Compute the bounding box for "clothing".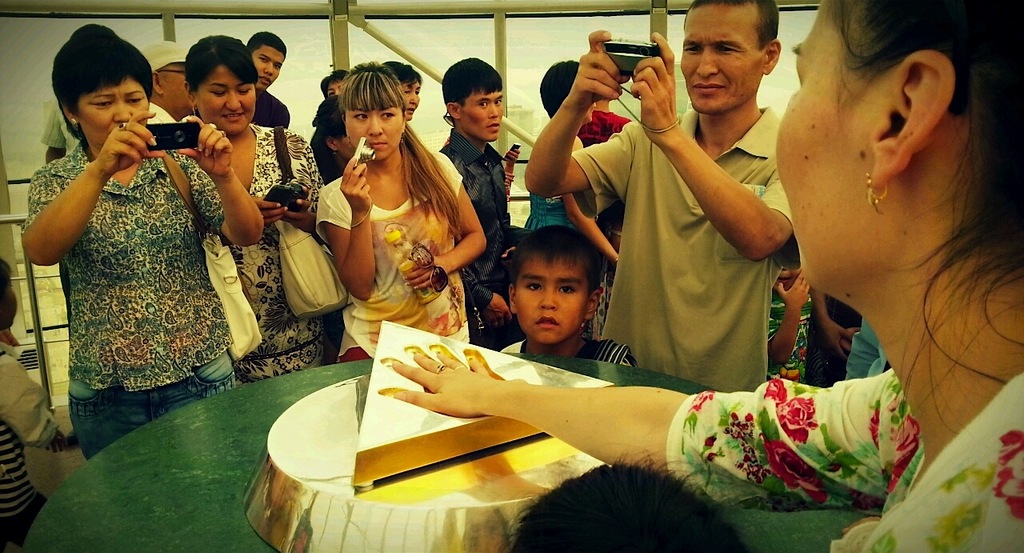
{"x1": 251, "y1": 91, "x2": 291, "y2": 130}.
